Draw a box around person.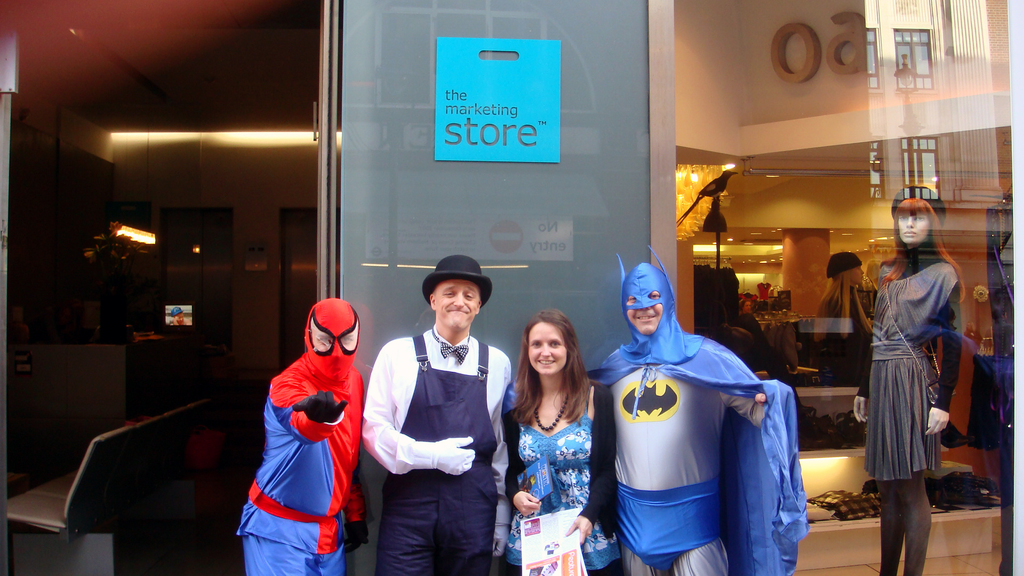
508,309,623,575.
